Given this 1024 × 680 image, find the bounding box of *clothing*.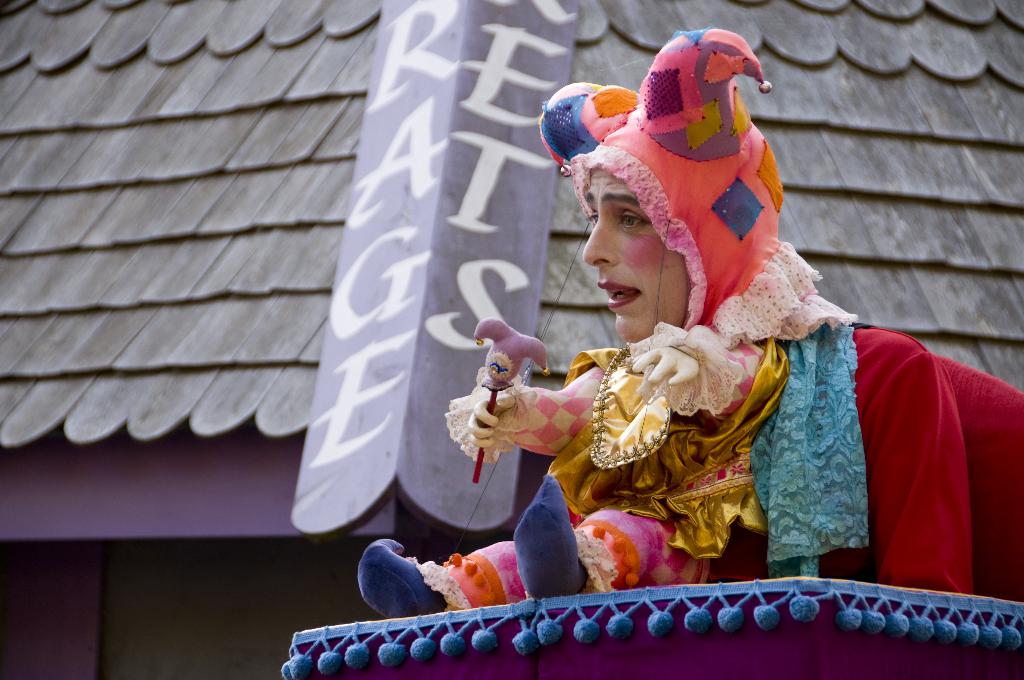
440/31/1023/593.
